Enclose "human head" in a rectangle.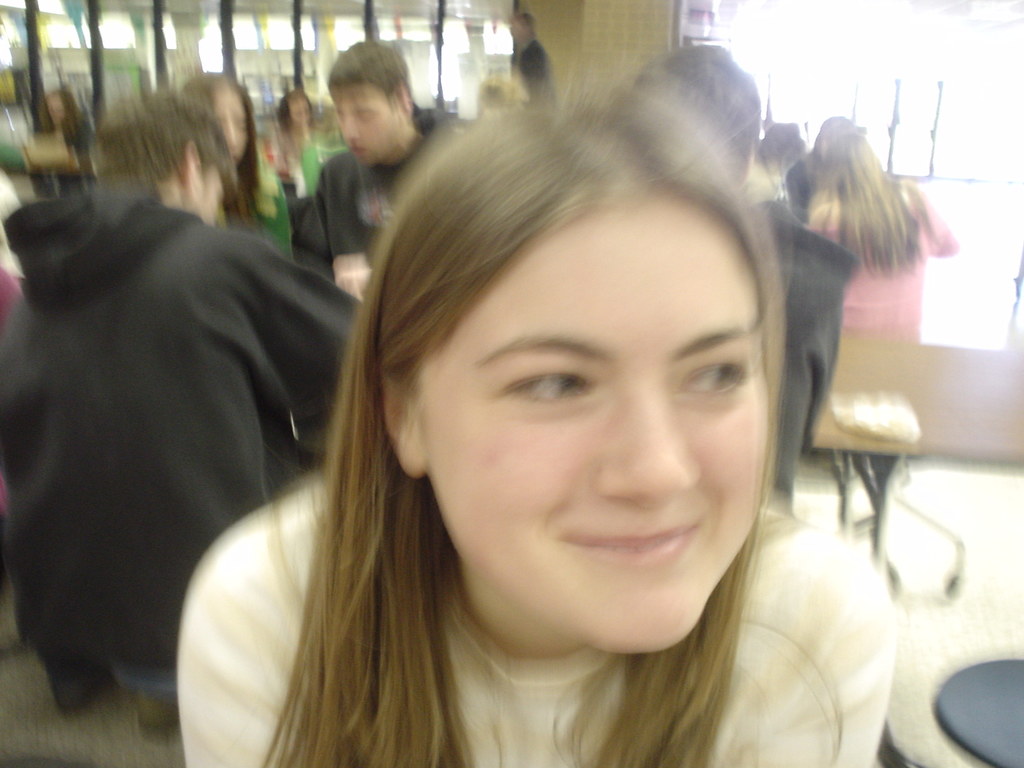
detection(86, 87, 241, 223).
